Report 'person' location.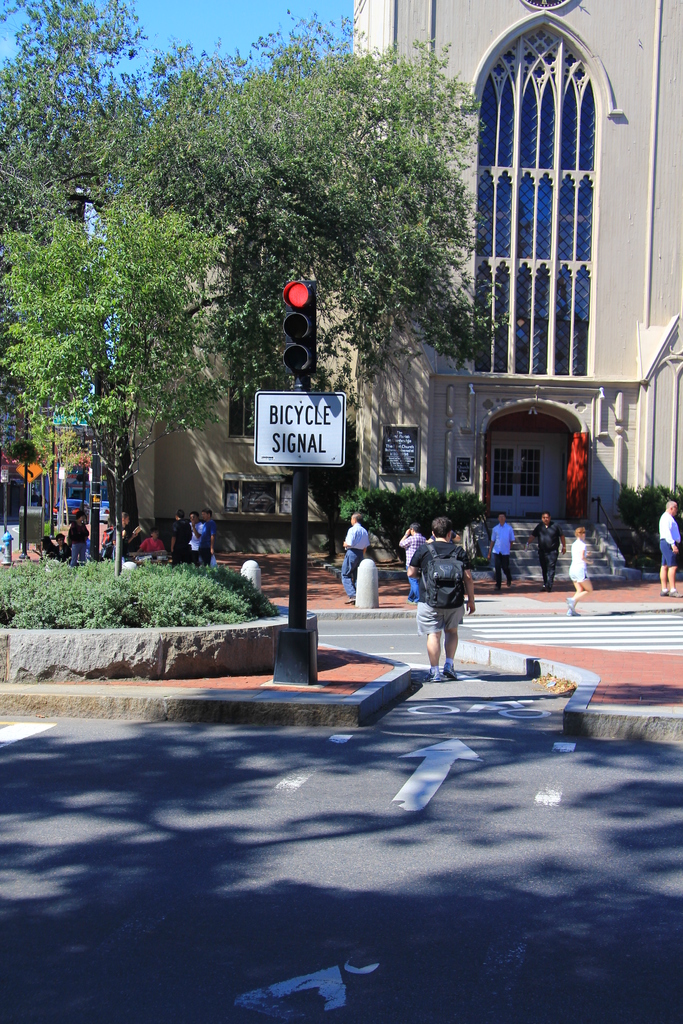
Report: pyautogui.locateOnScreen(525, 511, 567, 591).
